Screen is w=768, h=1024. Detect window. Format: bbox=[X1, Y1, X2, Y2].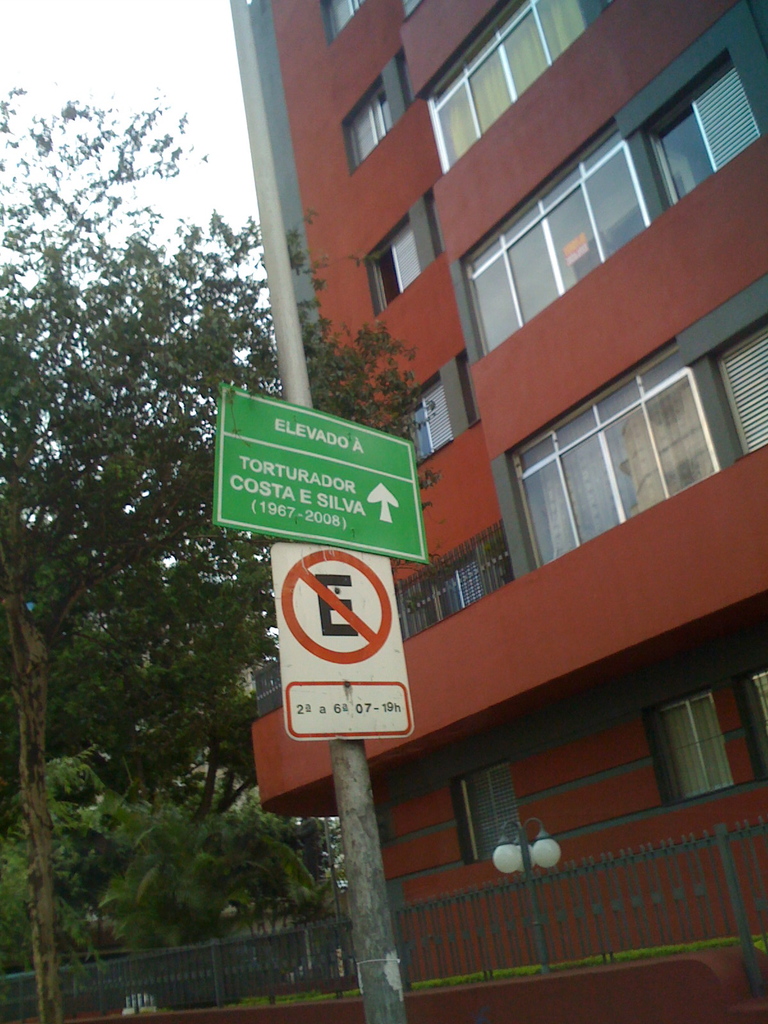
bbox=[340, 85, 412, 161].
